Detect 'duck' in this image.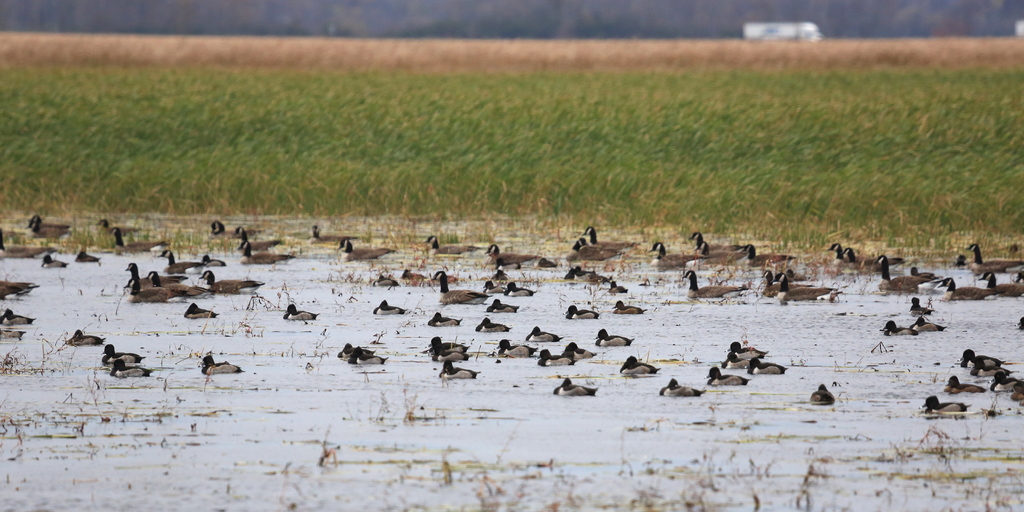
Detection: (962, 345, 1013, 378).
